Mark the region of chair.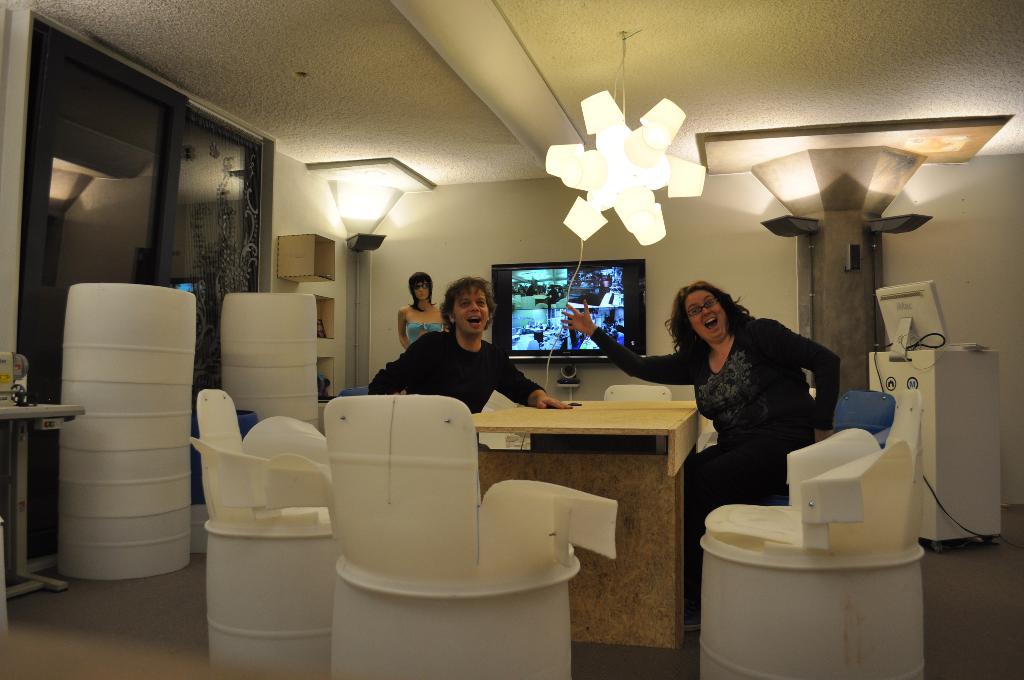
Region: (604, 382, 675, 401).
